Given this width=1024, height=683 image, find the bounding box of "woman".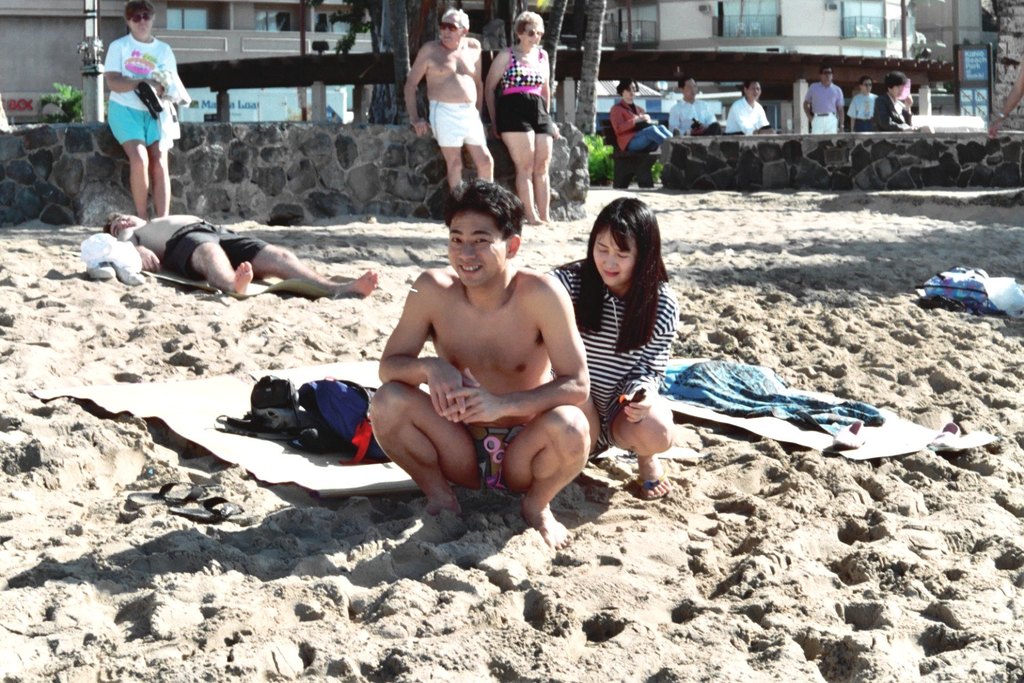
left=606, top=78, right=673, bottom=157.
